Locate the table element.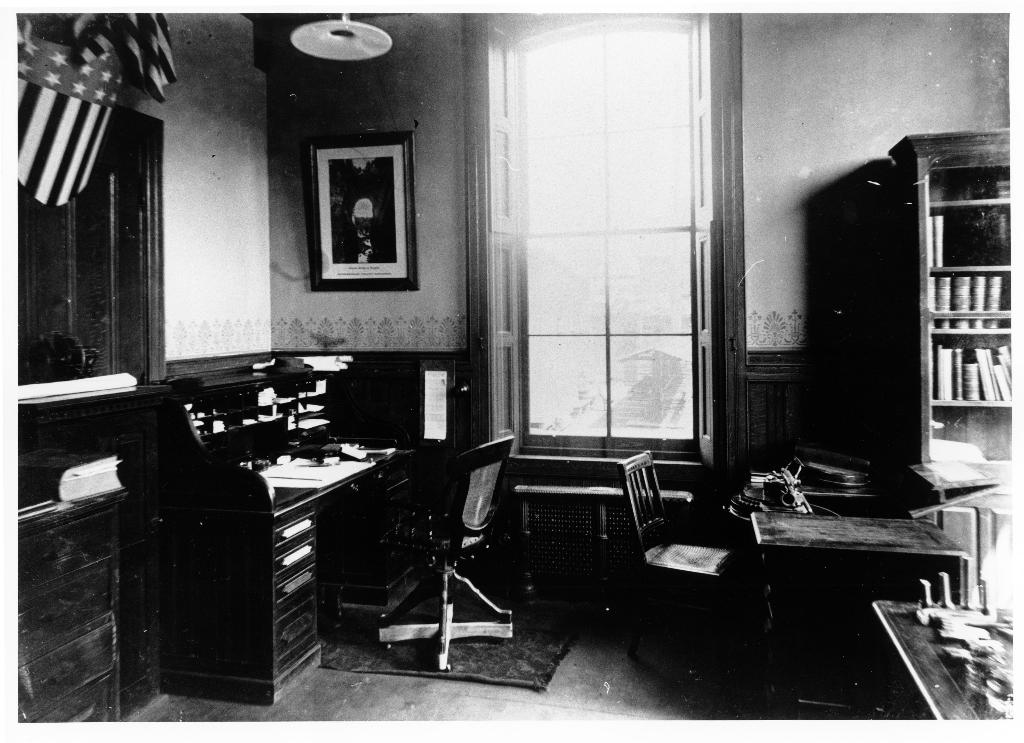
Element bbox: Rect(10, 444, 125, 723).
